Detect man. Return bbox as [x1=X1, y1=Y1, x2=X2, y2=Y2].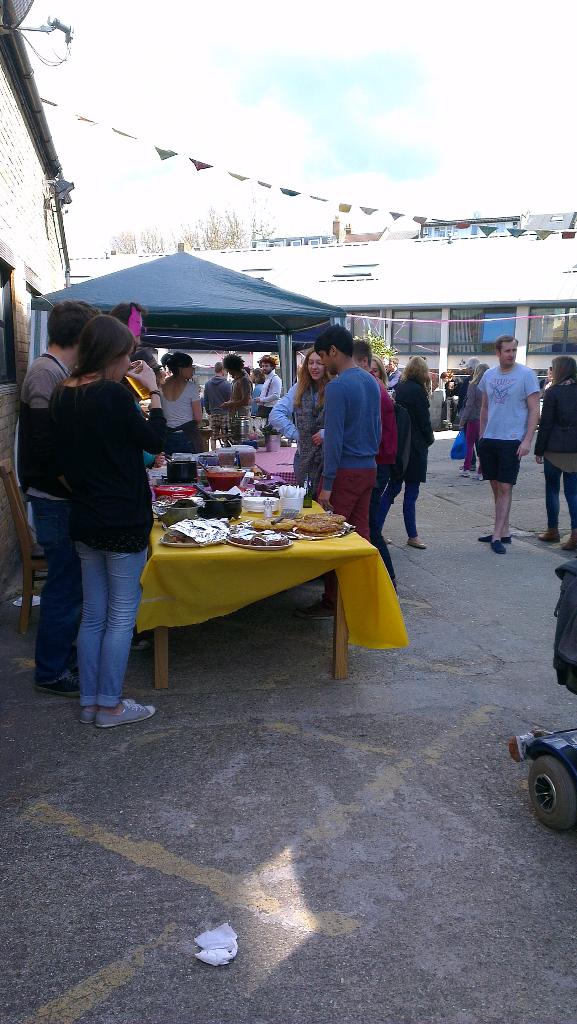
[x1=455, y1=355, x2=485, y2=466].
